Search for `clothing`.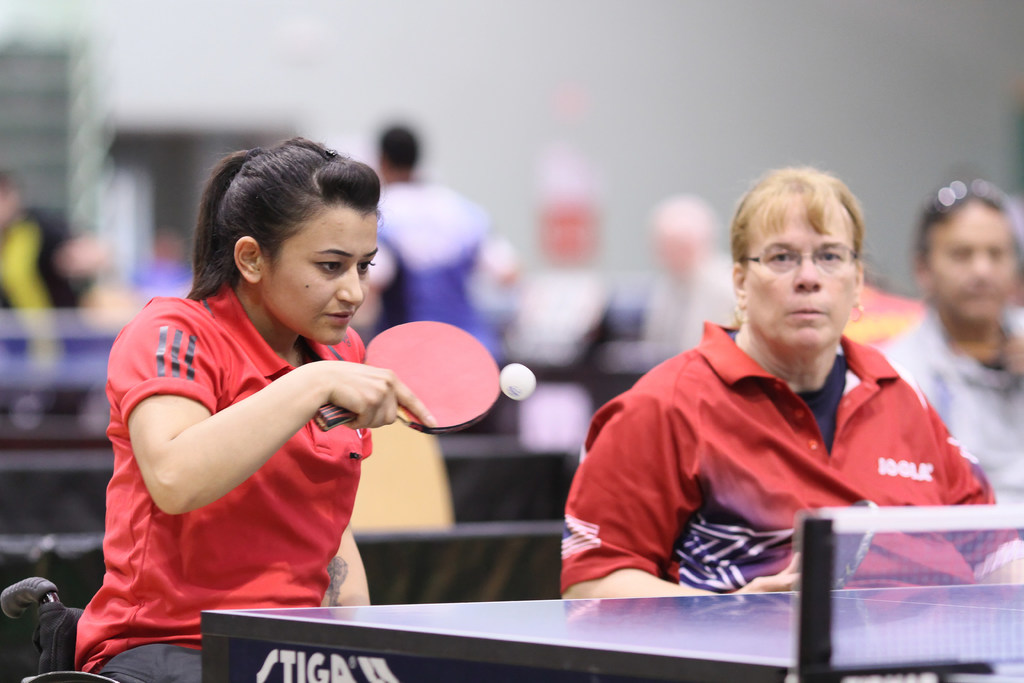
Found at 573:283:977:591.
